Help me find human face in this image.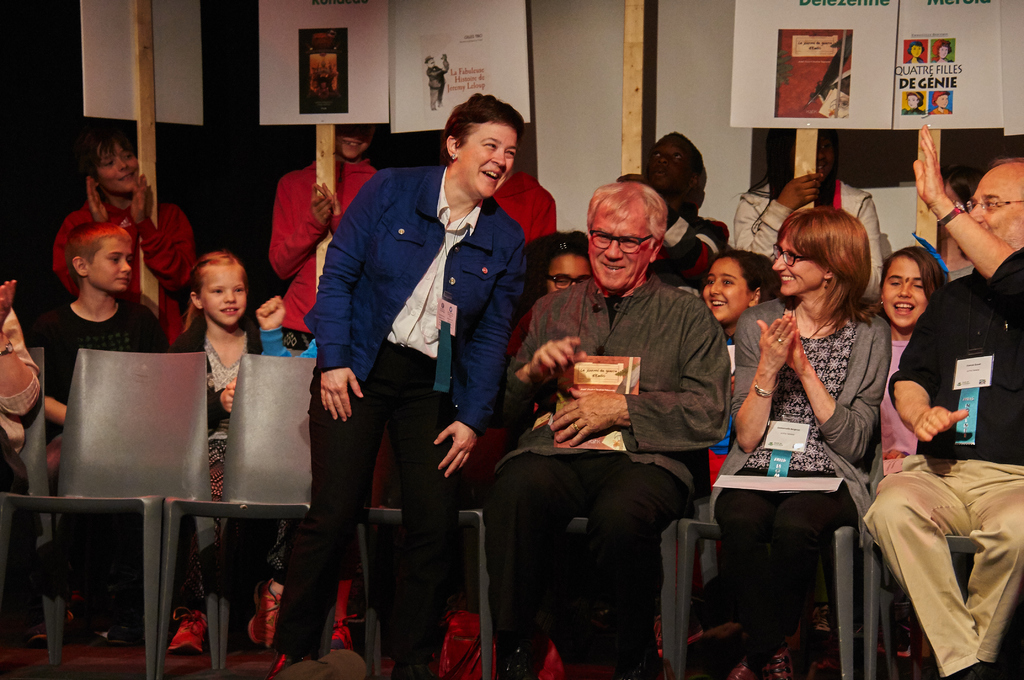
Found it: Rect(881, 258, 931, 329).
